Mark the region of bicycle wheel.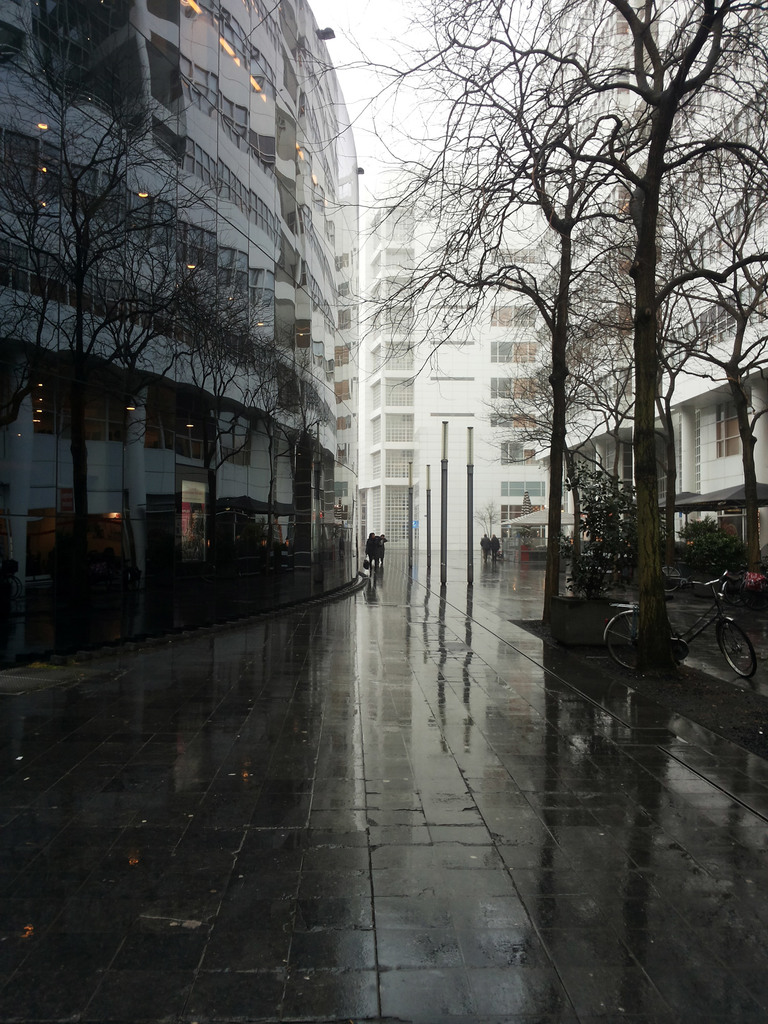
Region: crop(715, 621, 758, 676).
